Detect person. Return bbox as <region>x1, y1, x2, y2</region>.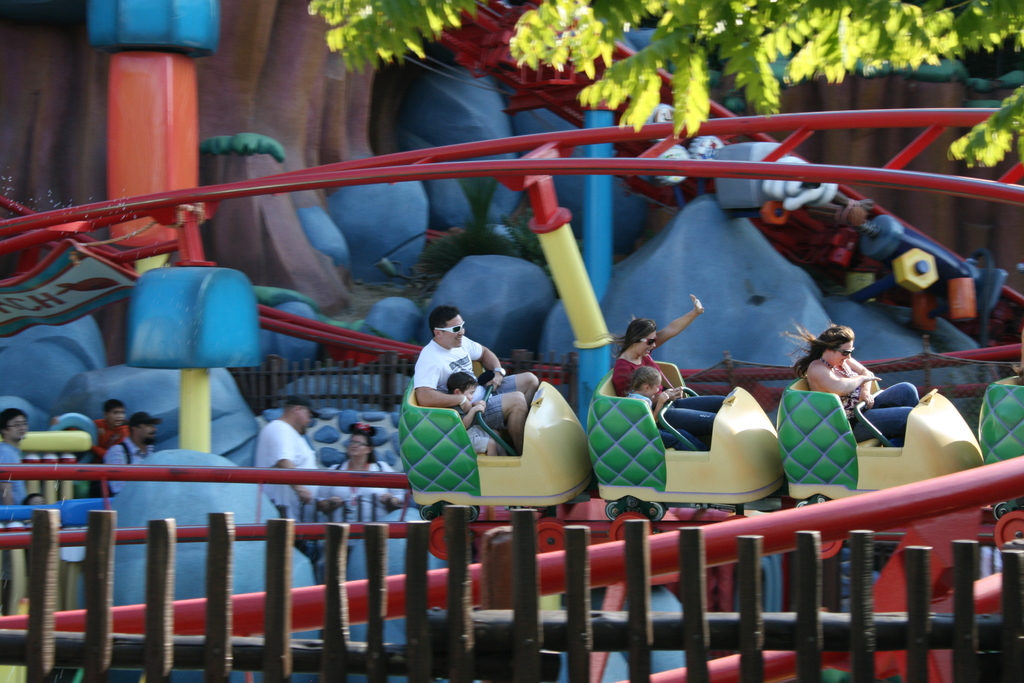
<region>90, 399, 164, 493</region>.
